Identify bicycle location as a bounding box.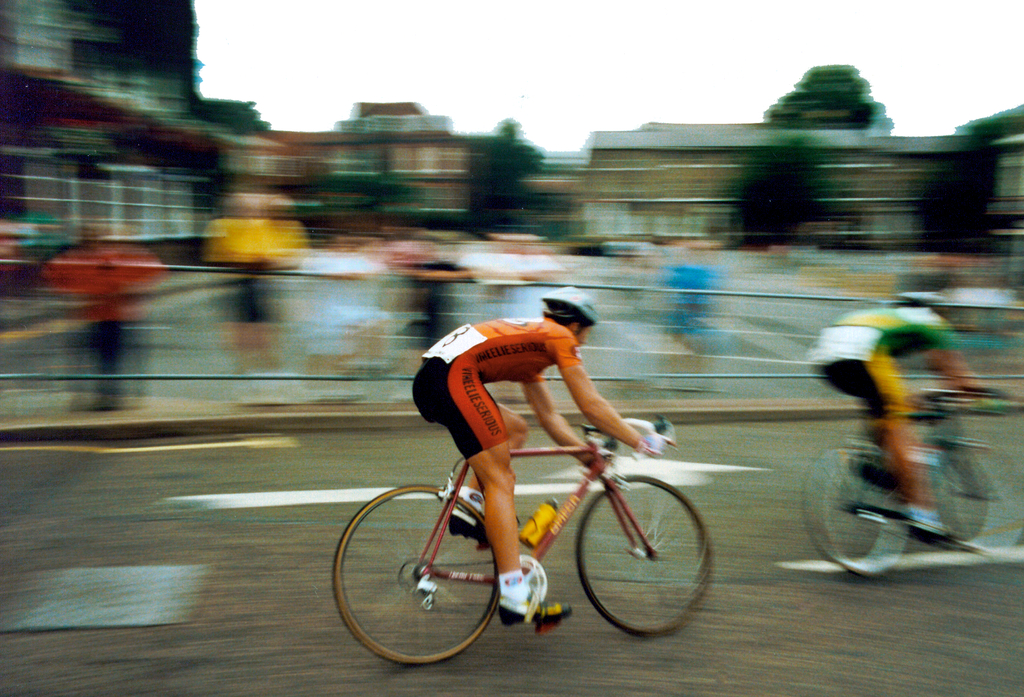
[801,389,1009,578].
